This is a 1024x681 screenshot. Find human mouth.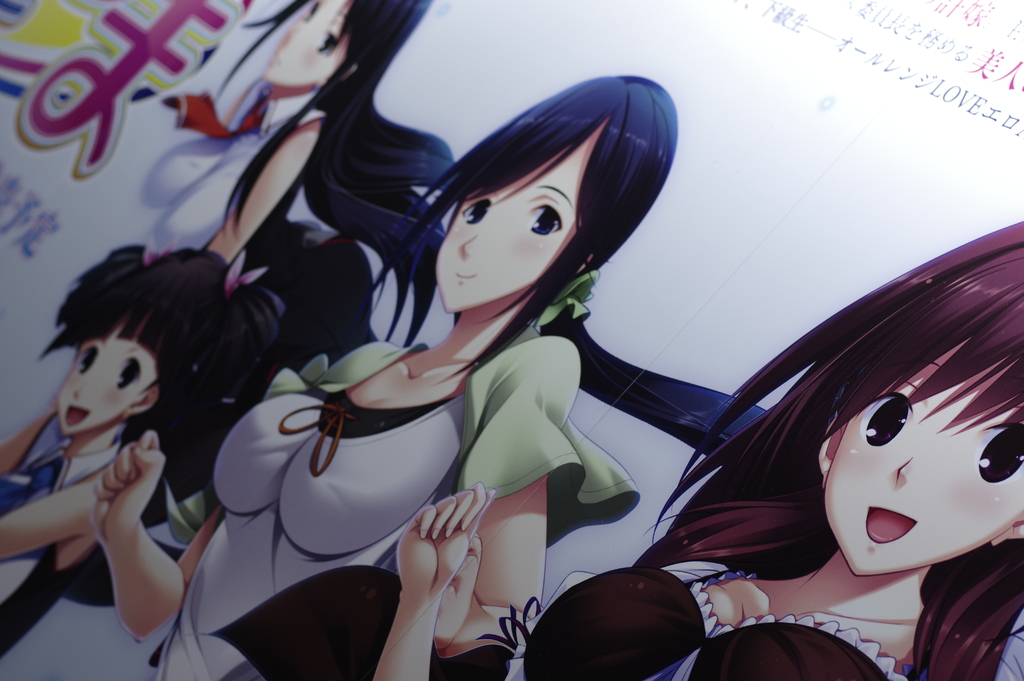
Bounding box: 453 266 479 288.
